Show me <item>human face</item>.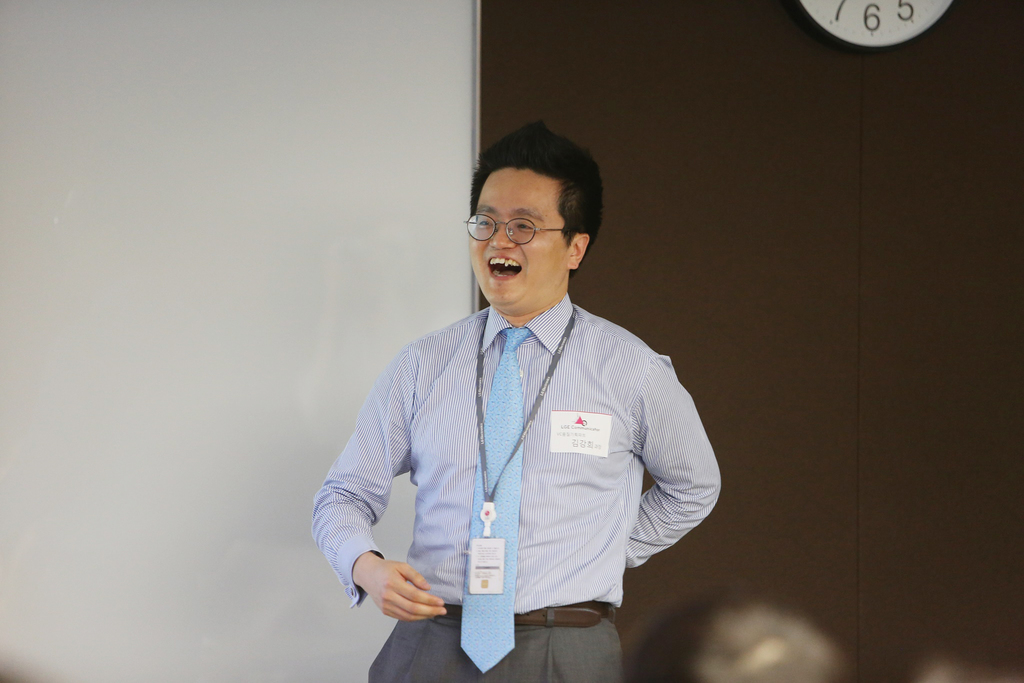
<item>human face</item> is here: <box>465,171,566,304</box>.
